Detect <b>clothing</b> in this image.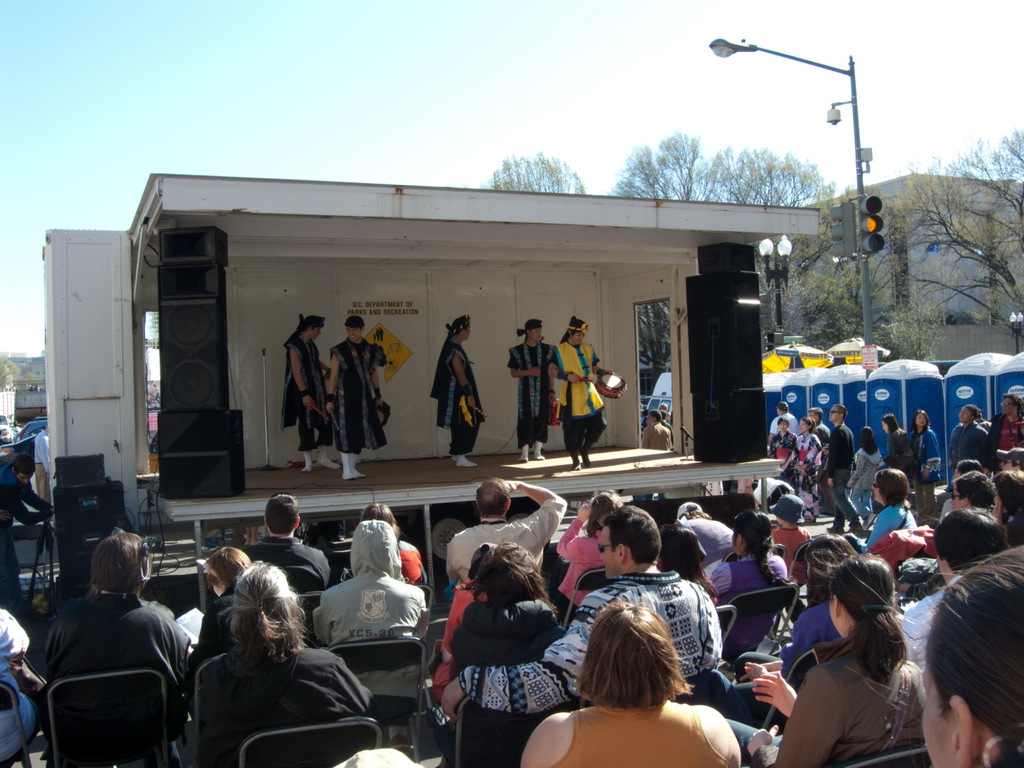
Detection: 538, 331, 596, 447.
